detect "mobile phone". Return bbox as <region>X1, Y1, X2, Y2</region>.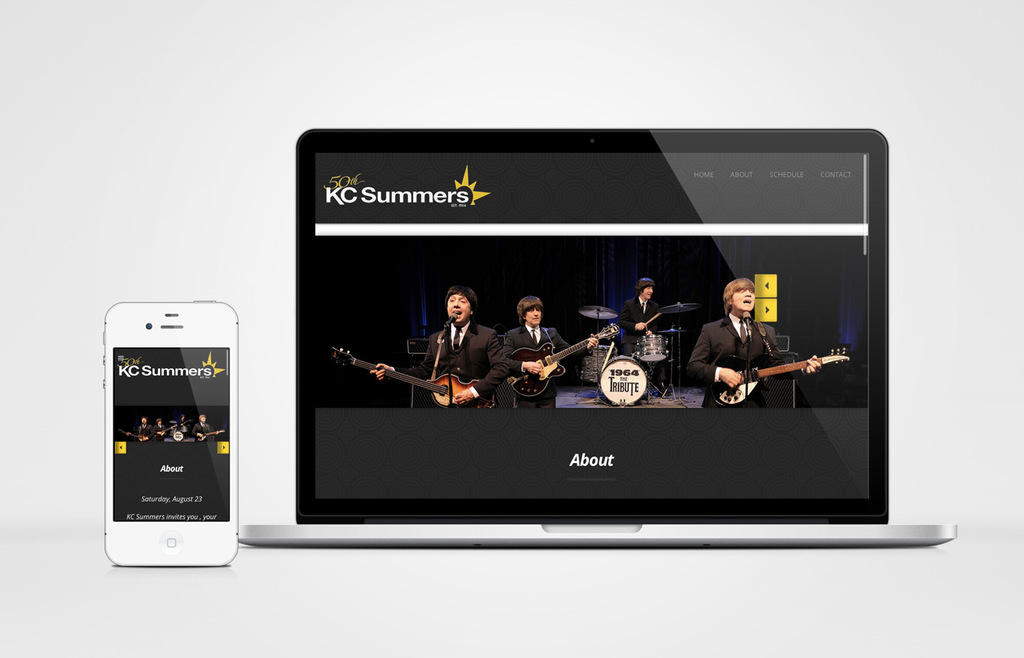
<region>98, 305, 242, 572</region>.
